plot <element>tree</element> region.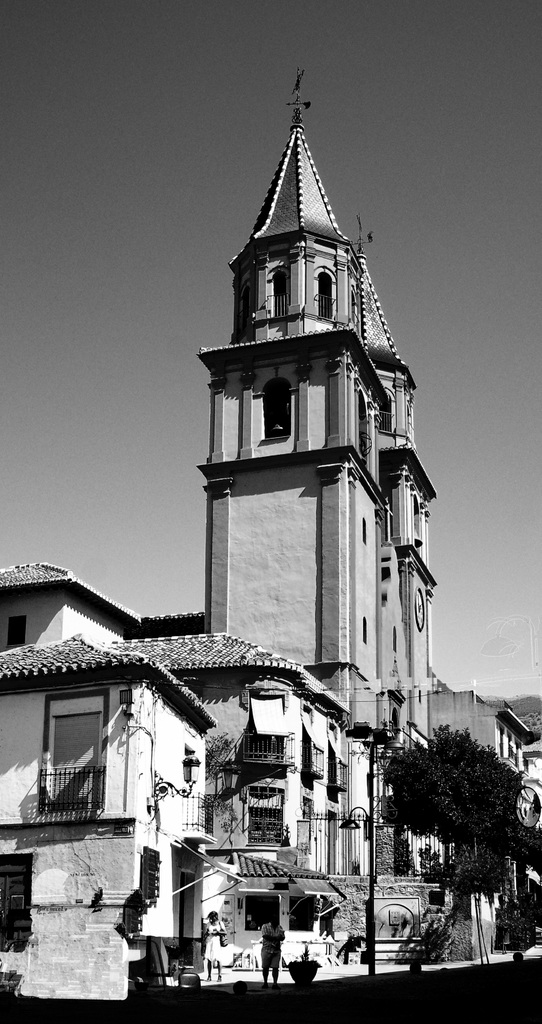
Plotted at <bbox>368, 696, 530, 932</bbox>.
